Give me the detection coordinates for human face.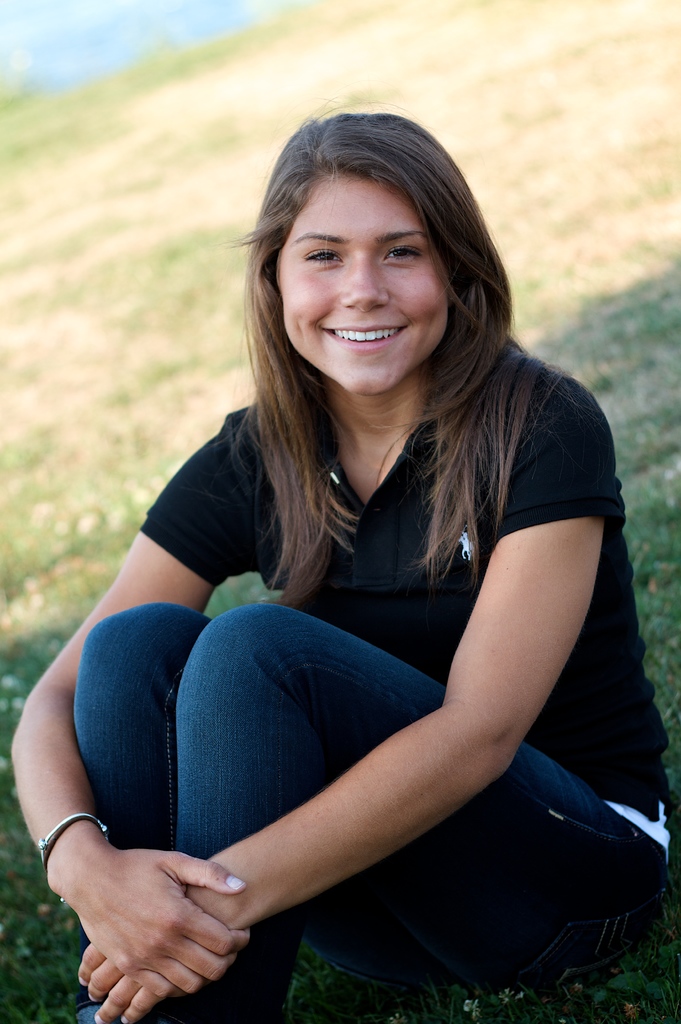
[282,175,455,396].
